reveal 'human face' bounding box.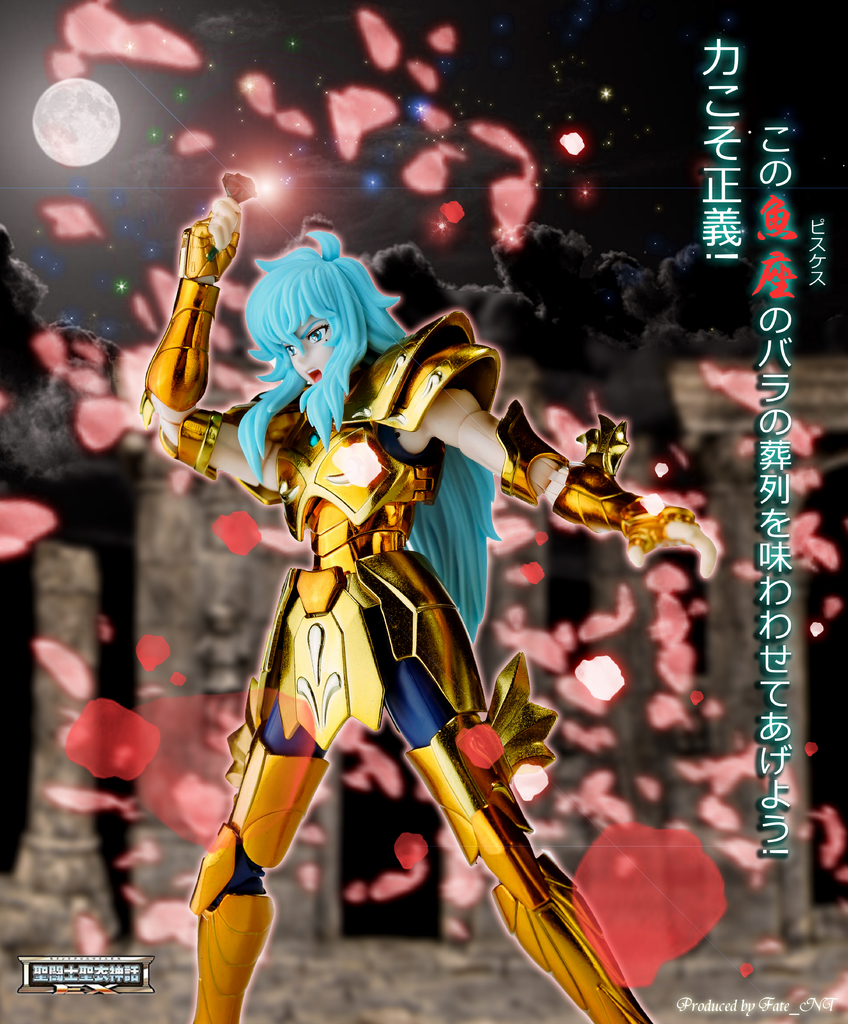
Revealed: left=282, top=314, right=333, bottom=382.
